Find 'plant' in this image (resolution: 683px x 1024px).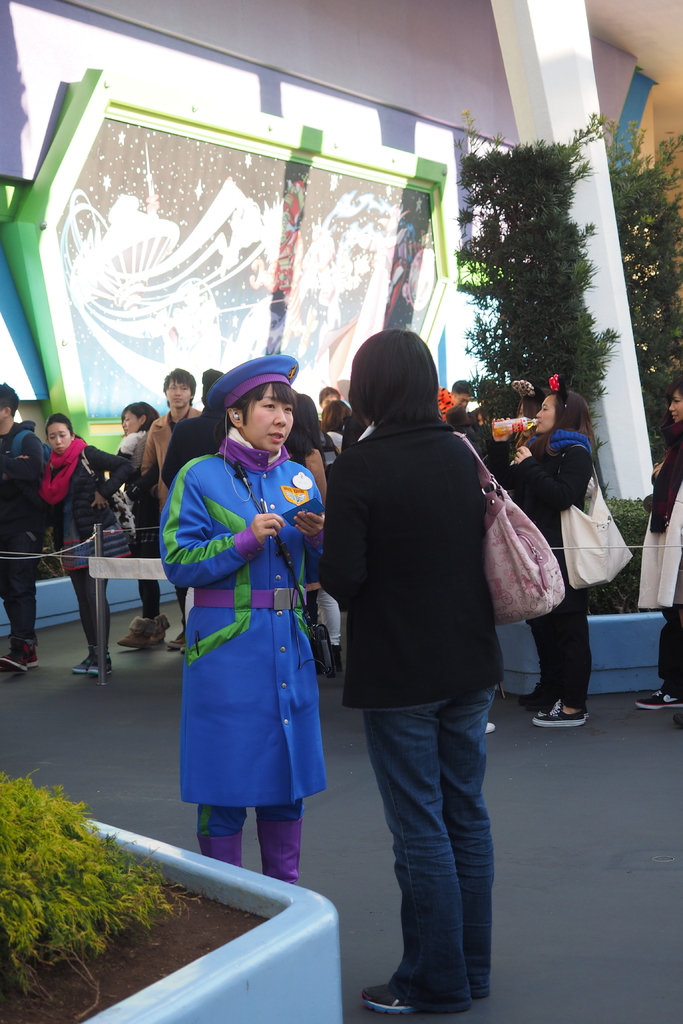
0, 767, 206, 1016.
